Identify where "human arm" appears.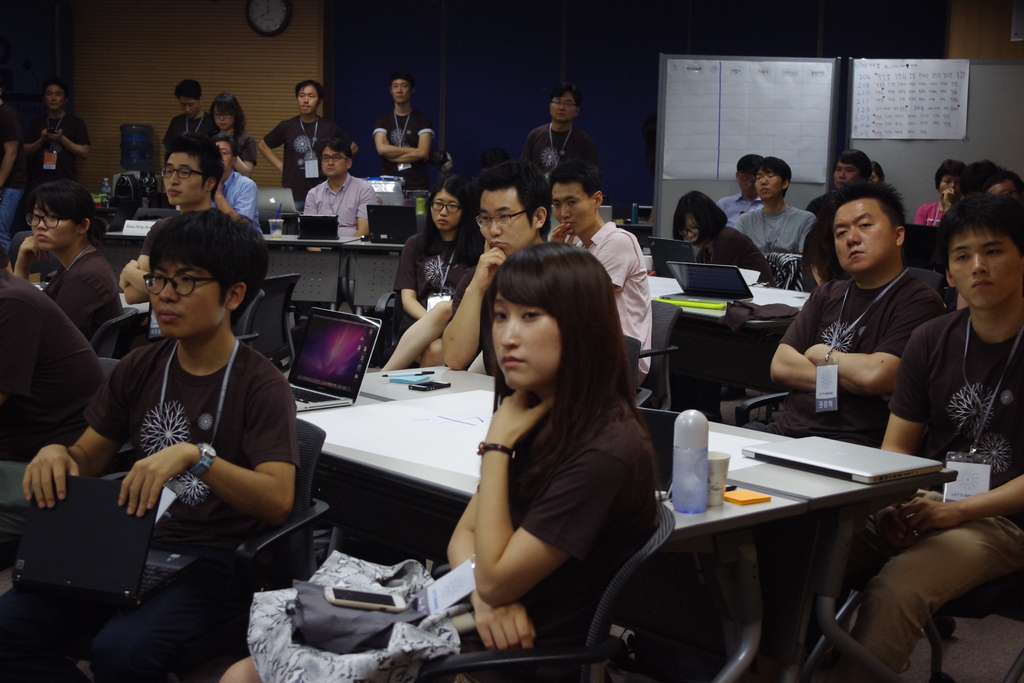
Appears at detection(895, 461, 1023, 543).
